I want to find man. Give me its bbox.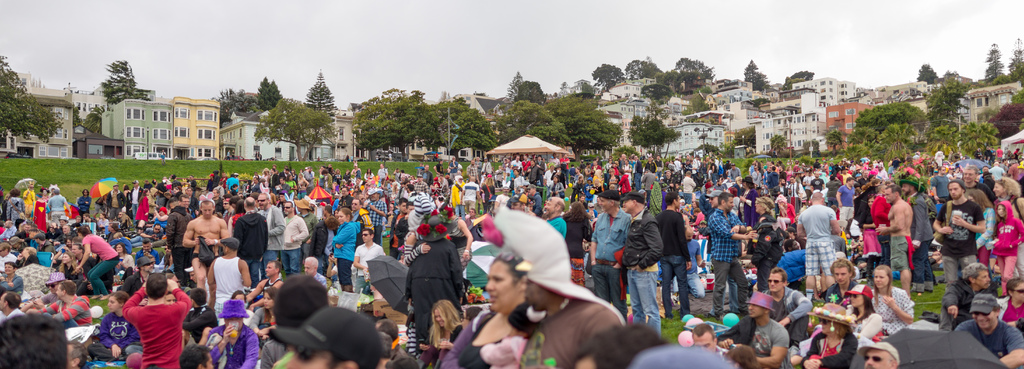
l=302, t=164, r=313, b=190.
